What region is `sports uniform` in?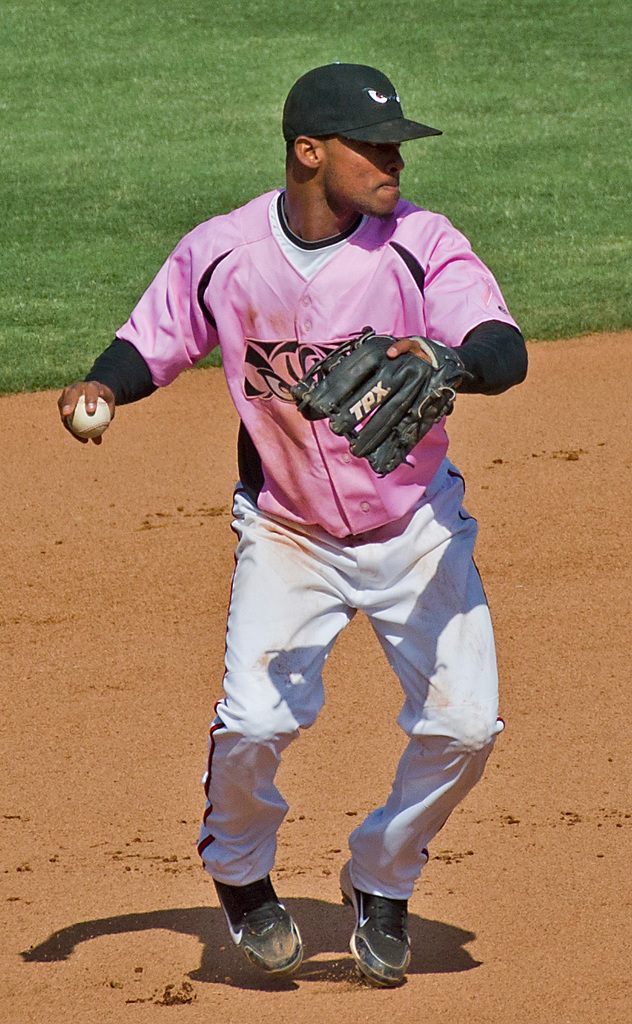
116:58:522:974.
